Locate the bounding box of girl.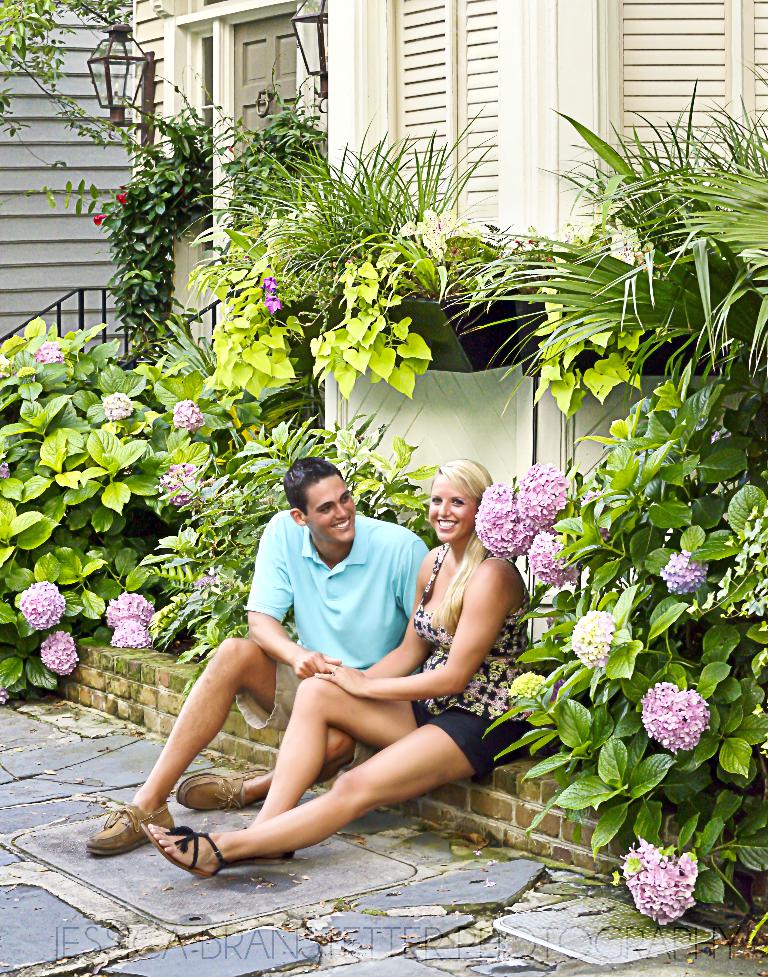
Bounding box: bbox(139, 463, 527, 877).
